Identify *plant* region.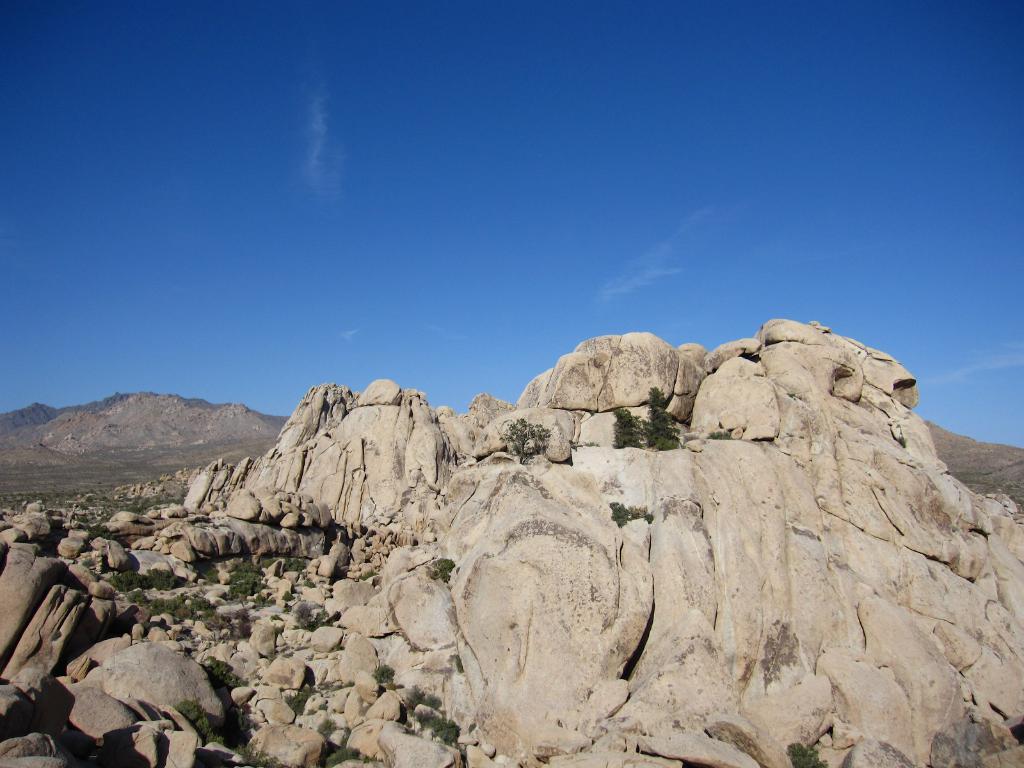
Region: box(603, 492, 661, 531).
